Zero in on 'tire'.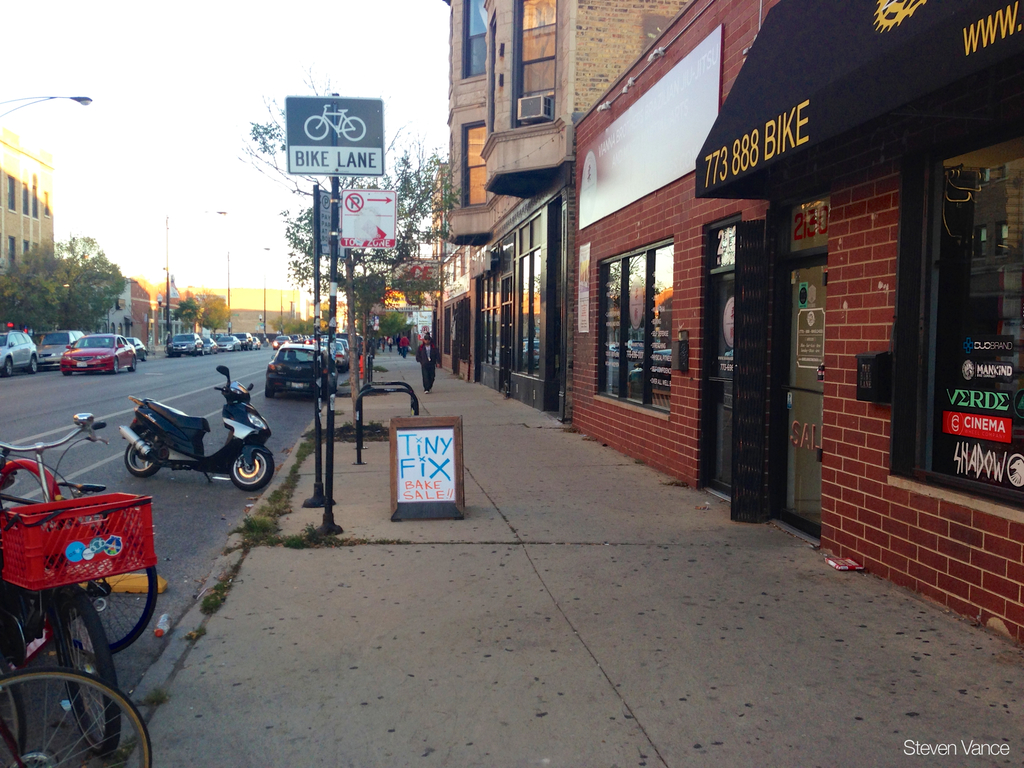
Zeroed in: locate(263, 383, 276, 400).
